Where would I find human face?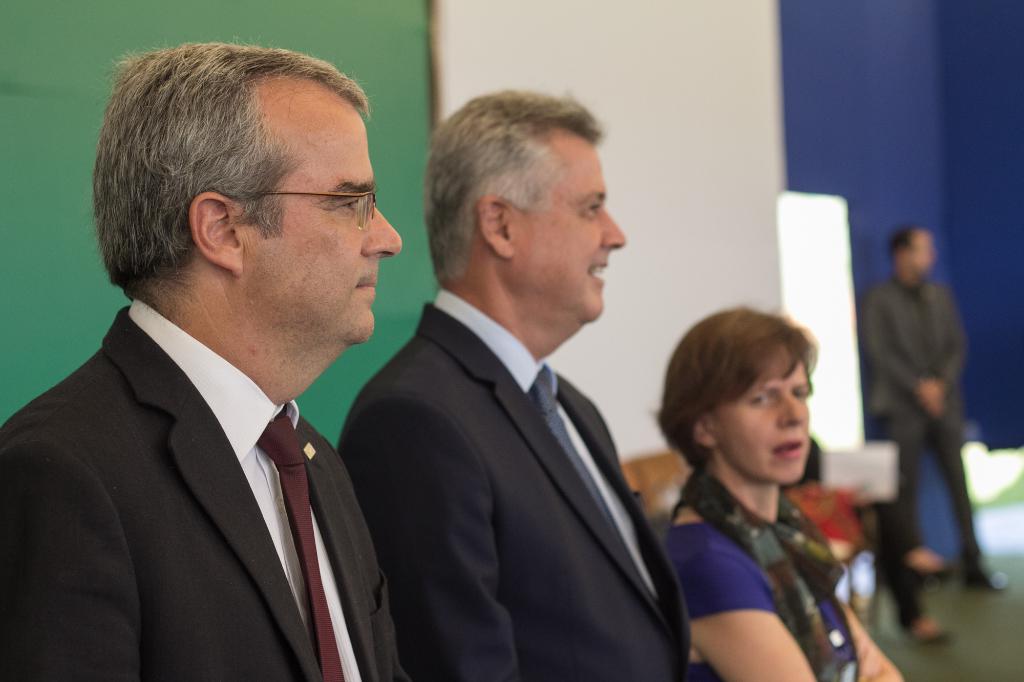
At [x1=719, y1=346, x2=810, y2=485].
